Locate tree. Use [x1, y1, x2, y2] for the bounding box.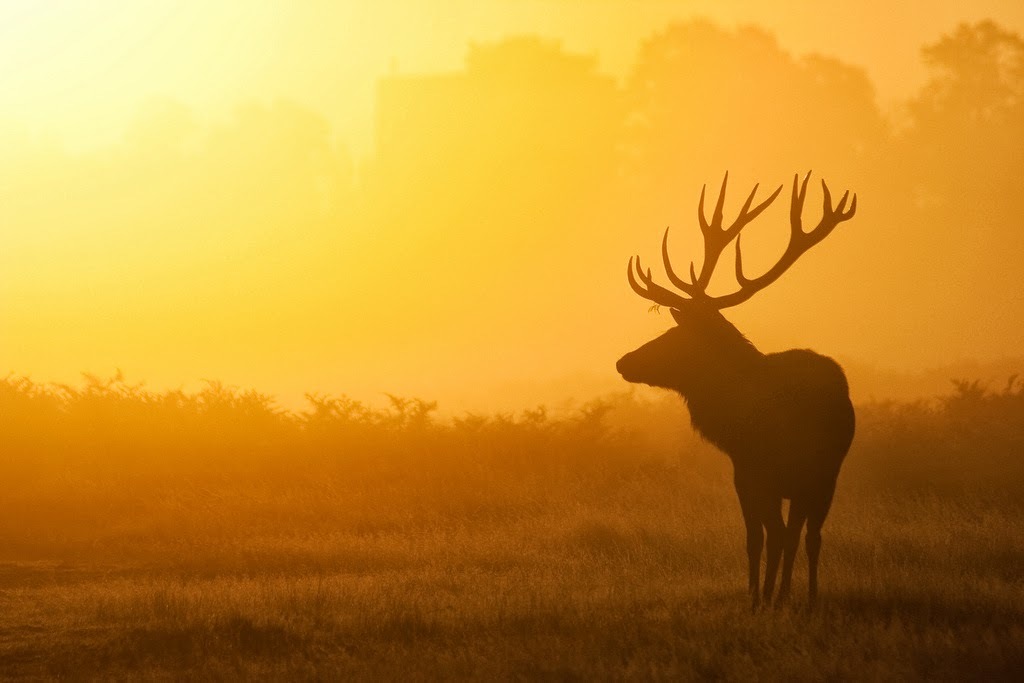
[847, 362, 1023, 515].
